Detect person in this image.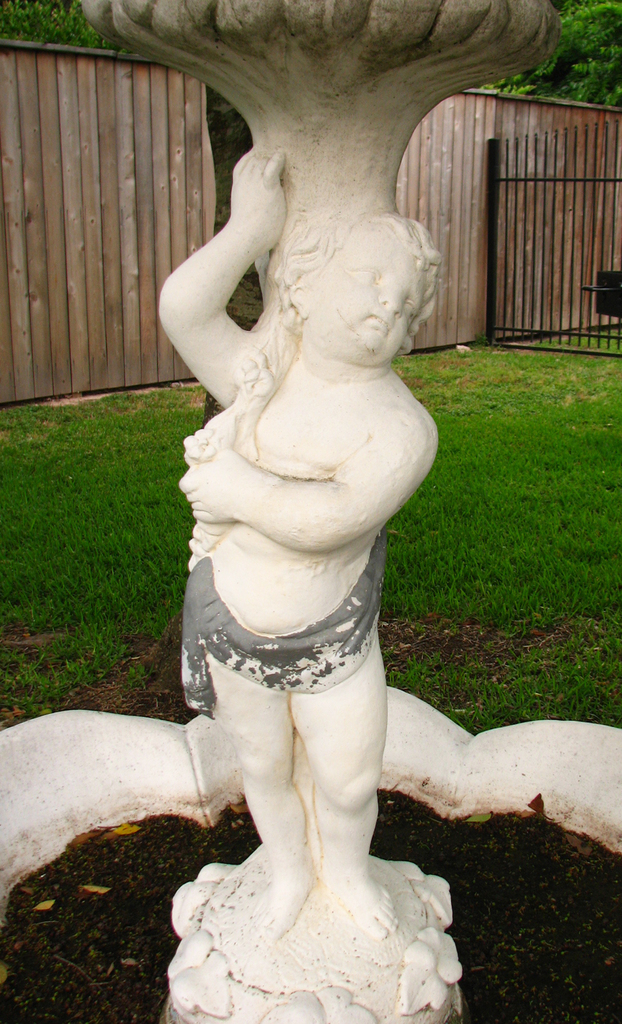
Detection: locate(151, 143, 454, 937).
